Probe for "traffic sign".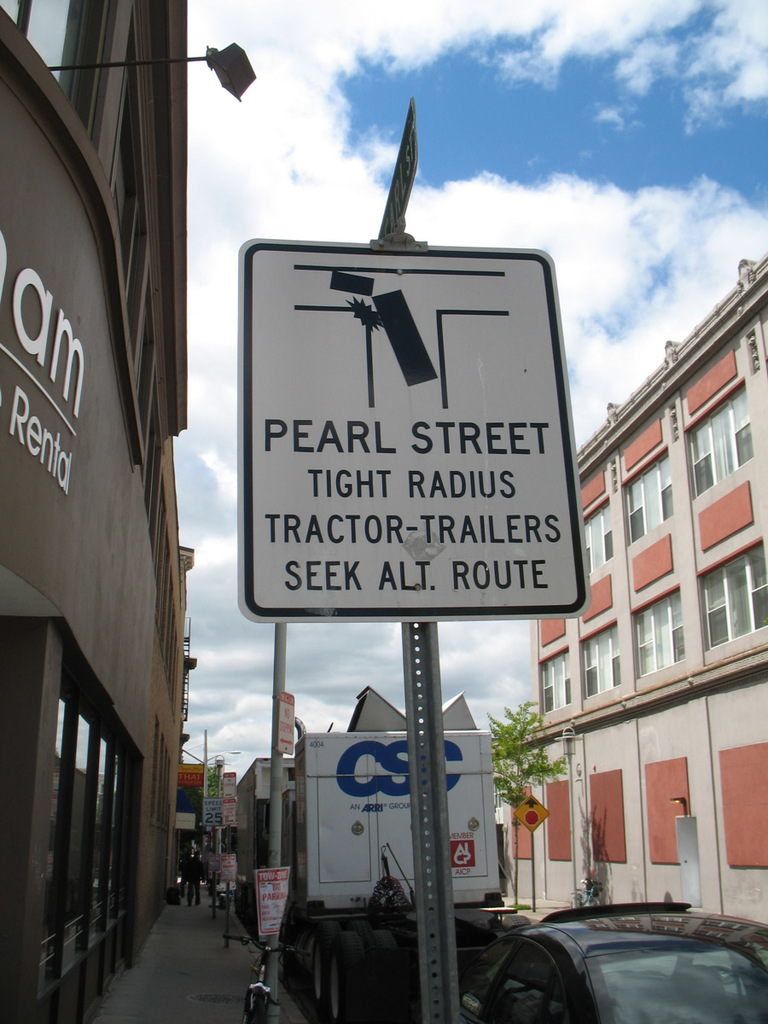
Probe result: l=236, t=241, r=591, b=621.
